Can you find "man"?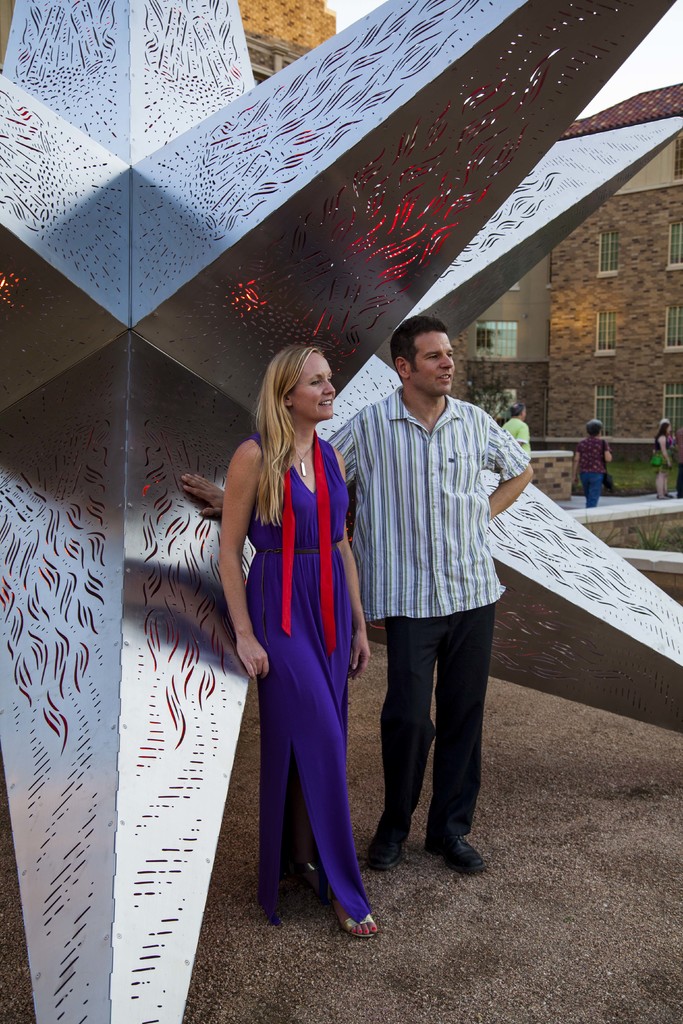
Yes, bounding box: {"left": 495, "top": 400, "right": 539, "bottom": 460}.
